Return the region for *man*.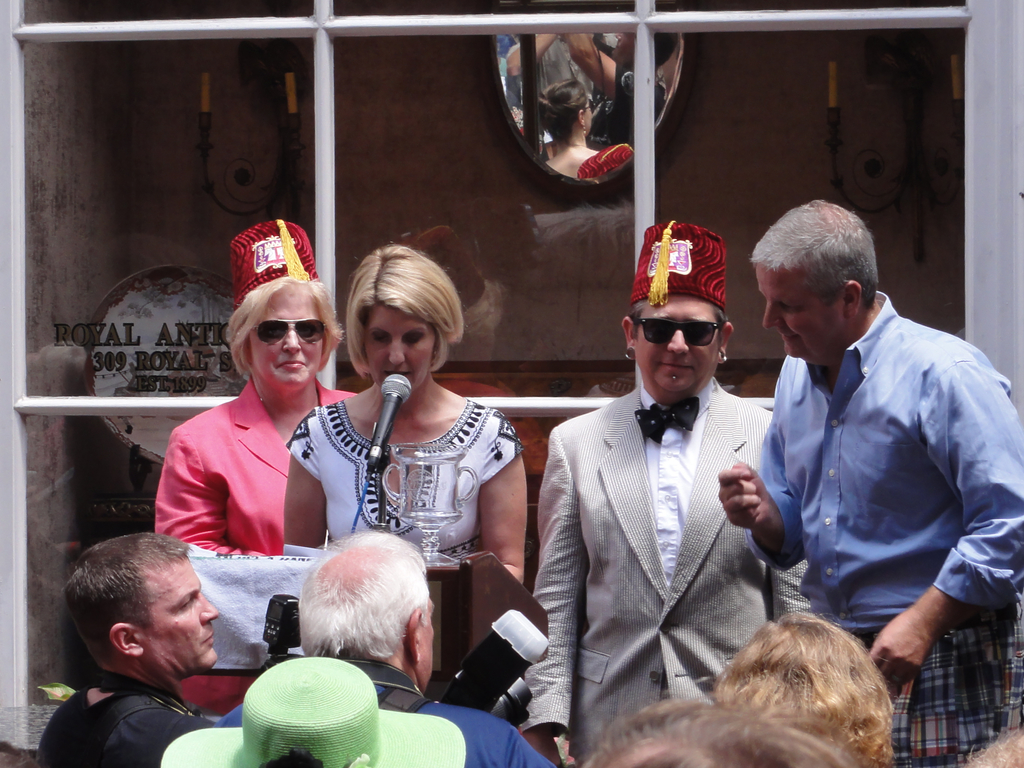
<region>723, 198, 1023, 767</region>.
